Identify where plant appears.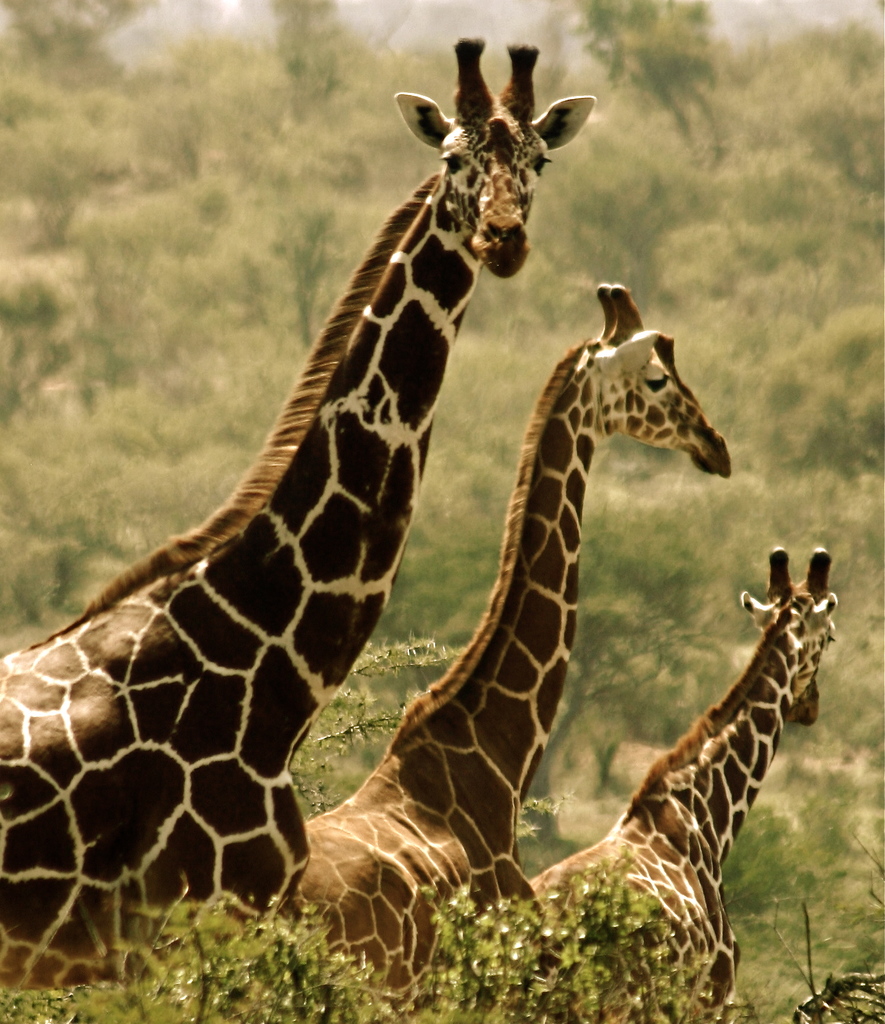
Appears at <region>736, 777, 811, 924</region>.
